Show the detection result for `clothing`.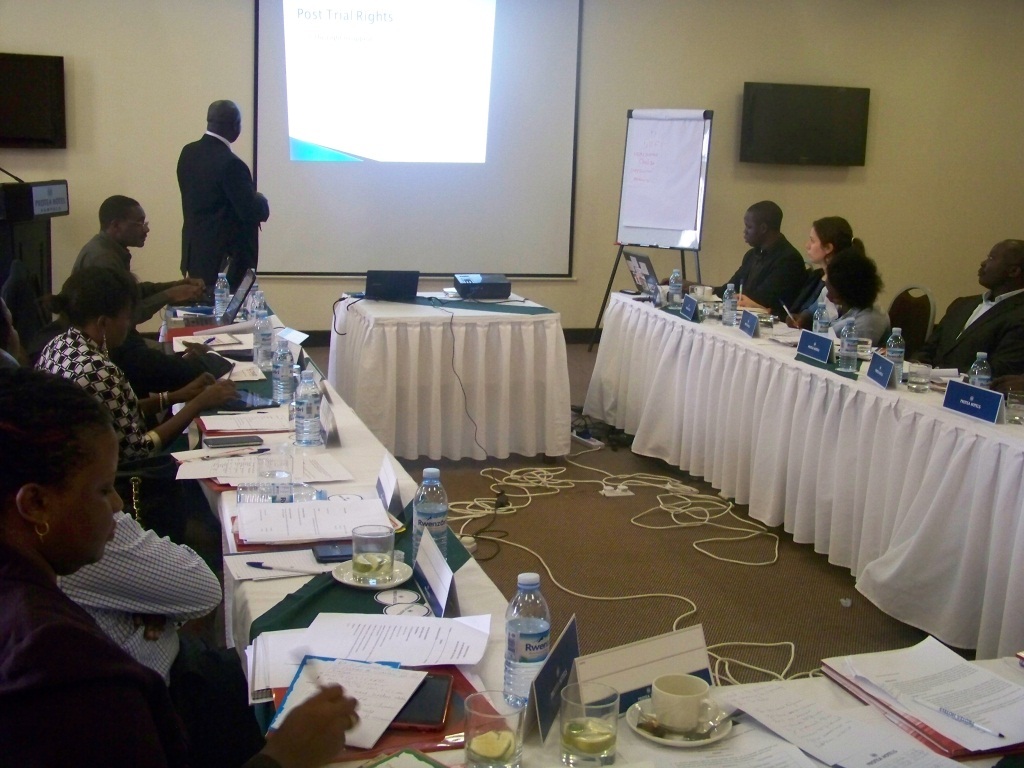
x1=38, y1=322, x2=137, y2=455.
